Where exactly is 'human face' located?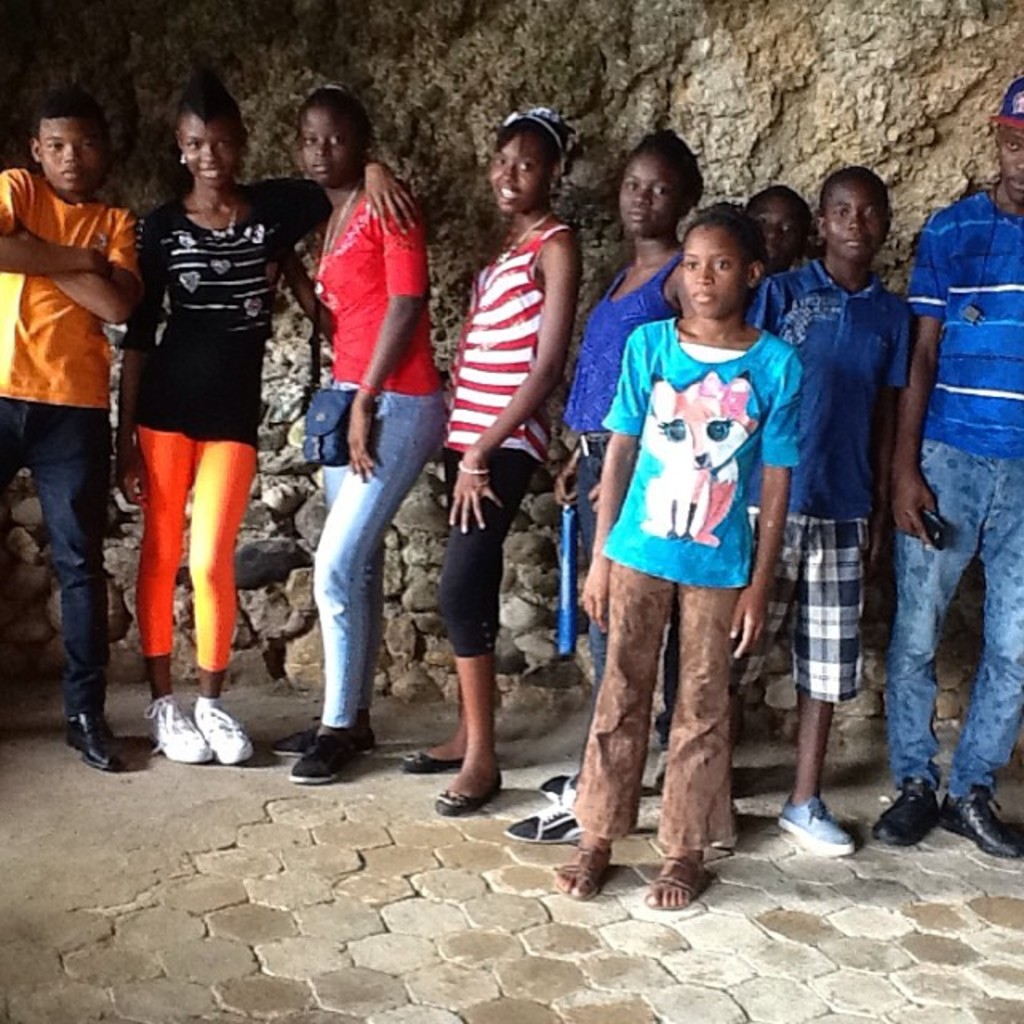
Its bounding box is bbox(179, 112, 242, 189).
